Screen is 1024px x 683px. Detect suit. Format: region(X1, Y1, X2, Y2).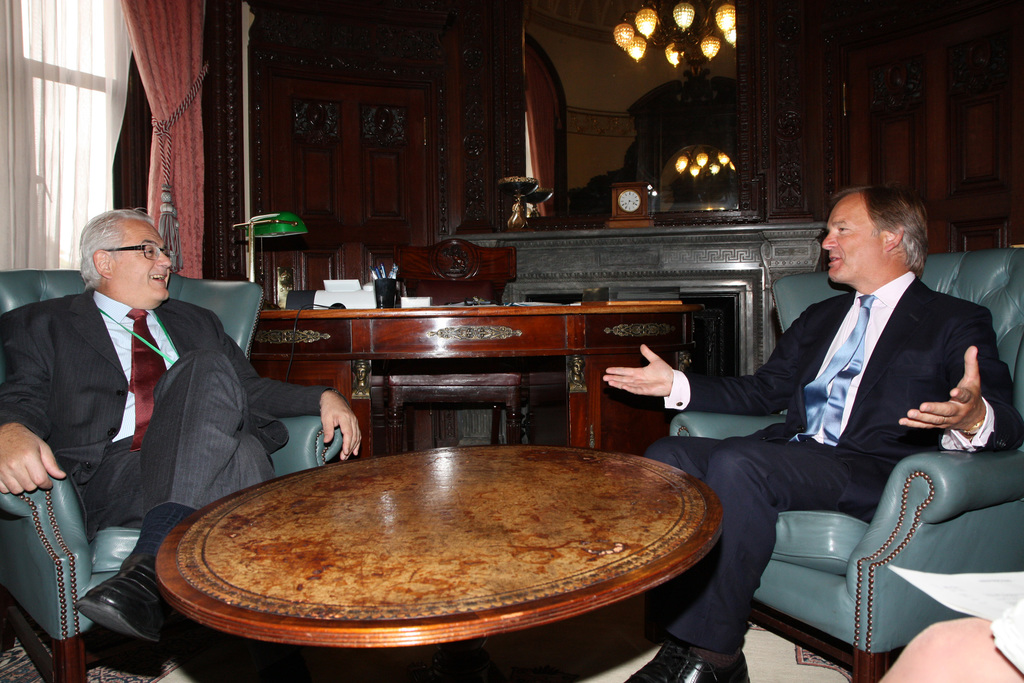
region(643, 269, 1023, 651).
